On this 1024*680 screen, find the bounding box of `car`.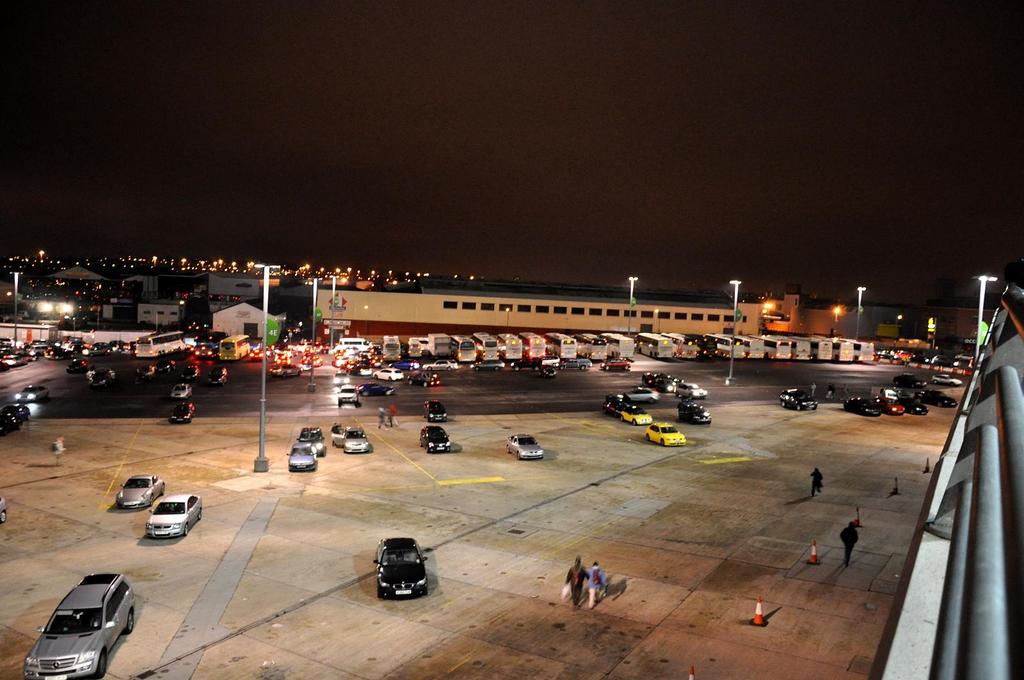
Bounding box: locate(372, 368, 403, 381).
